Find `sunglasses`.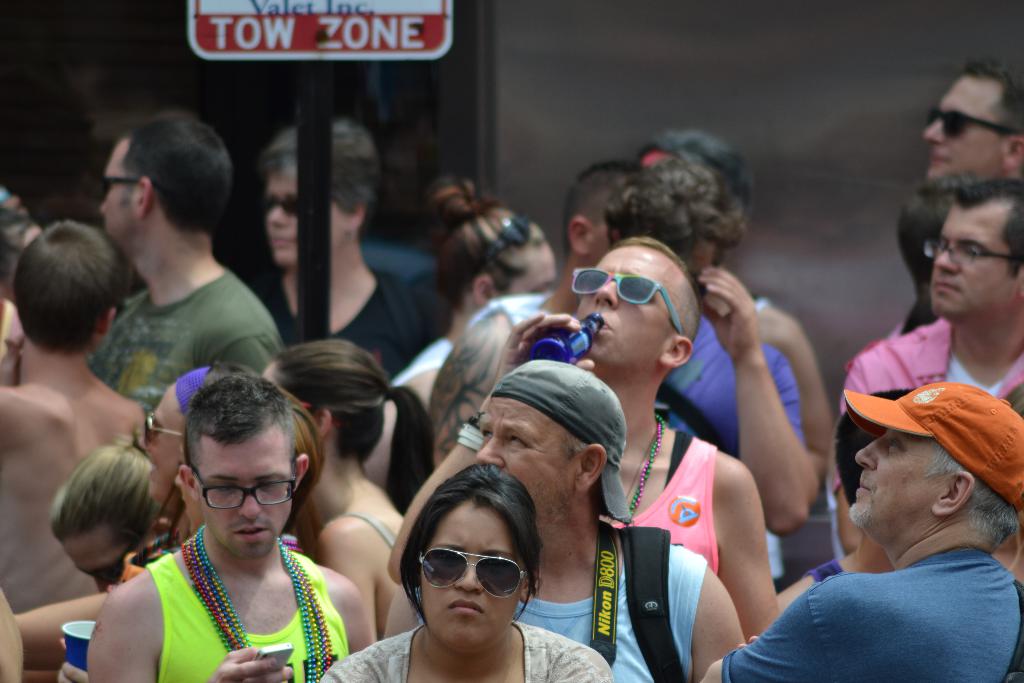
[x1=261, y1=190, x2=301, y2=220].
